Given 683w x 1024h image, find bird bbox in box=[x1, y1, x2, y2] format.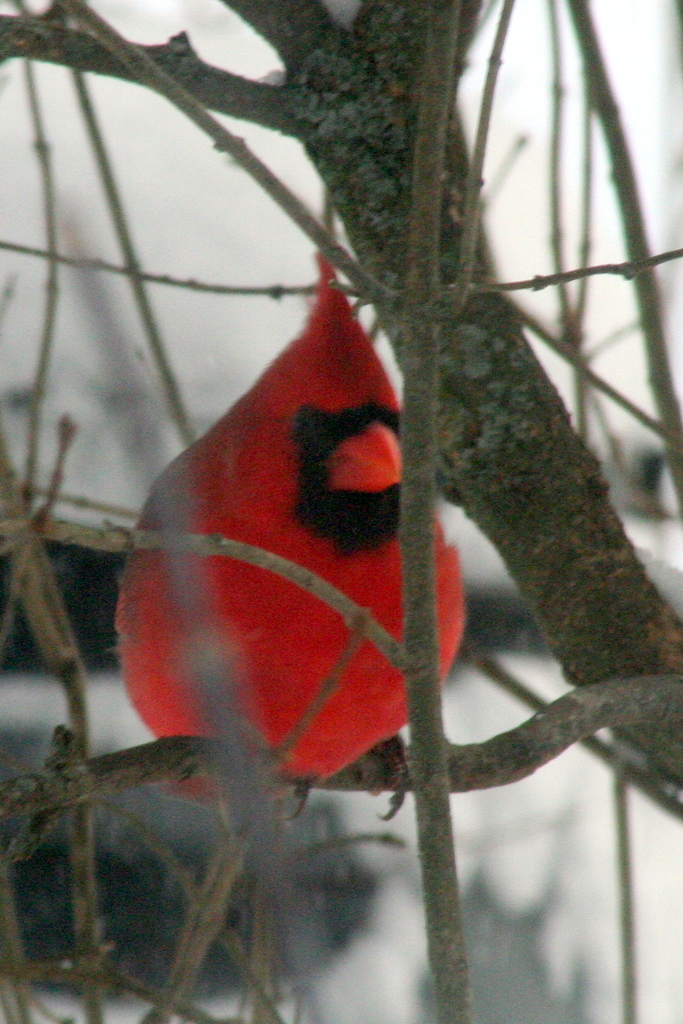
box=[111, 251, 467, 824].
